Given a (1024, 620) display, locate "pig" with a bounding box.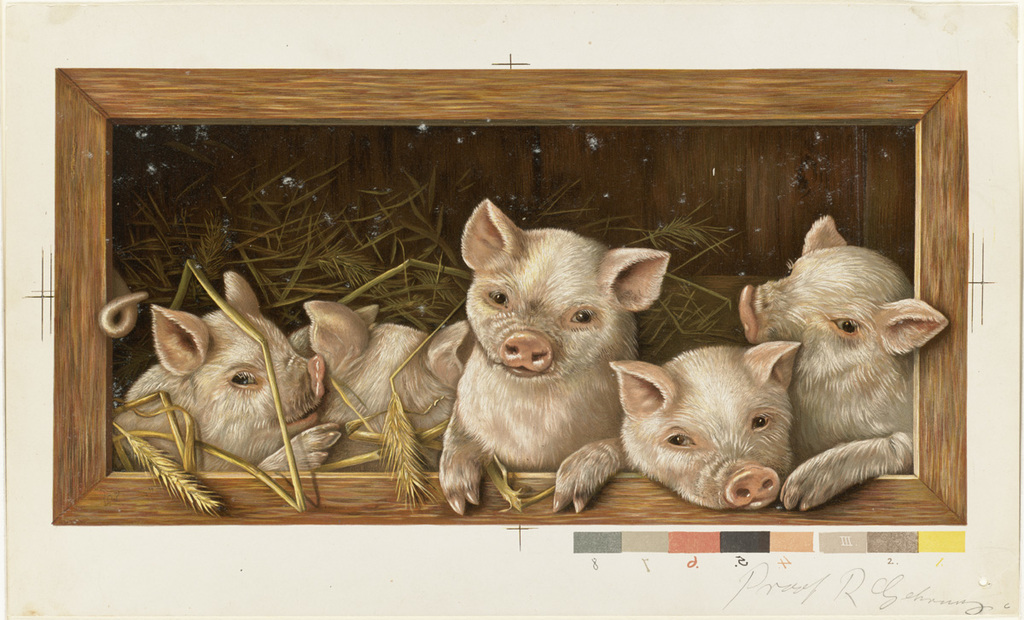
Located: box(110, 196, 952, 513).
